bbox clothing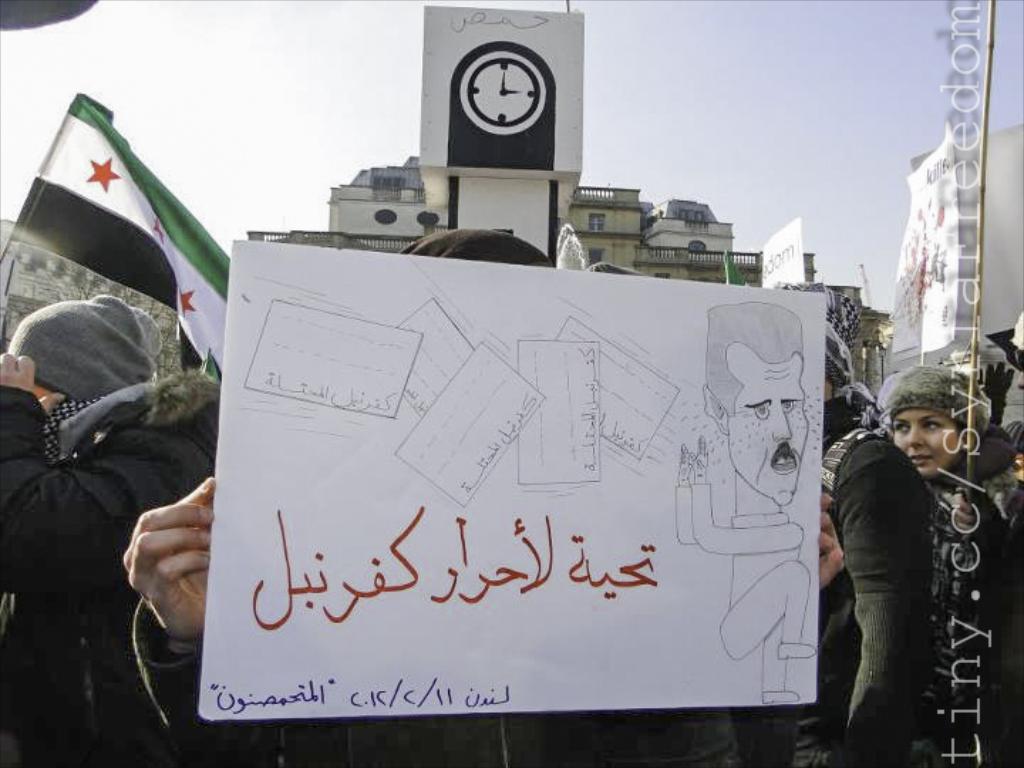
(left=917, top=458, right=1023, bottom=767)
